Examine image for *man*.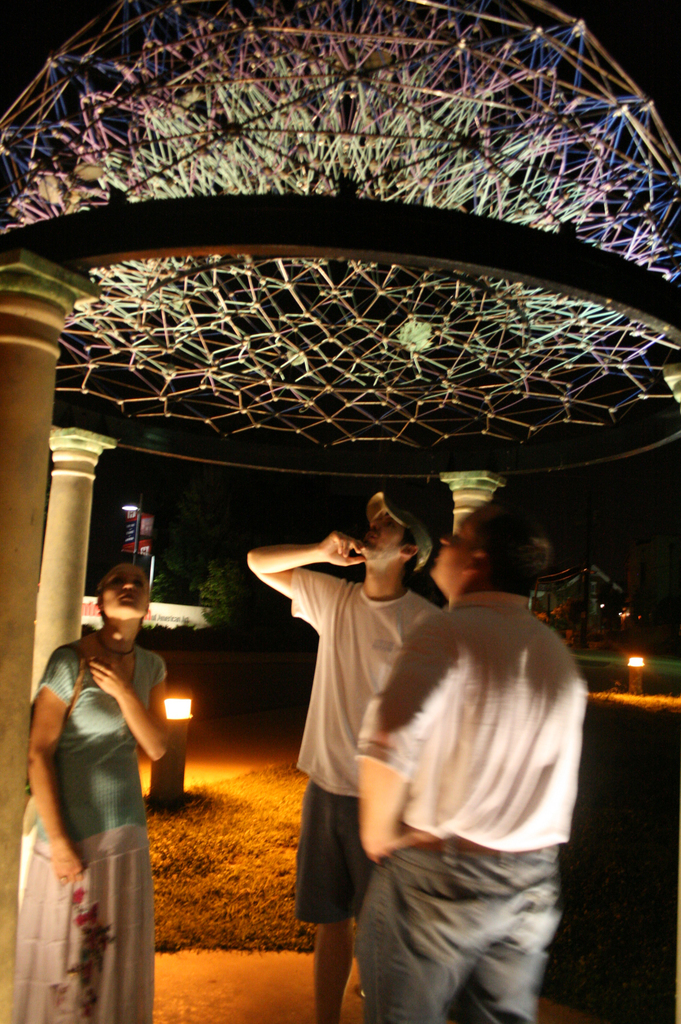
Examination result: 355,493,584,1023.
